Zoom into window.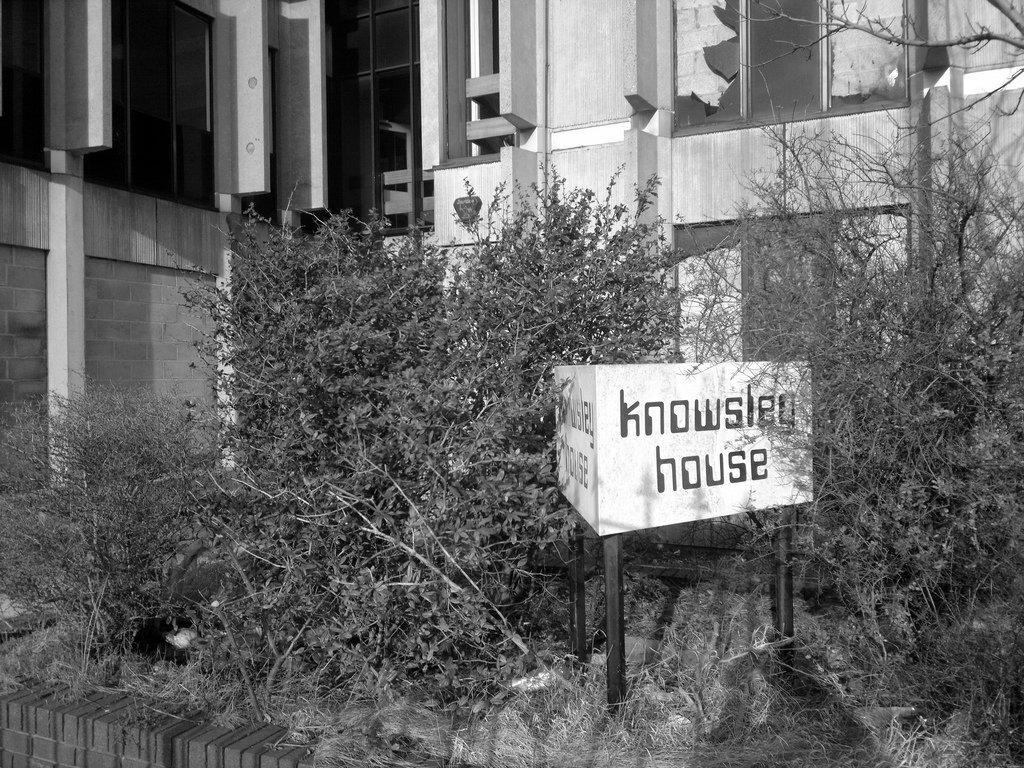
Zoom target: [x1=302, y1=0, x2=431, y2=238].
